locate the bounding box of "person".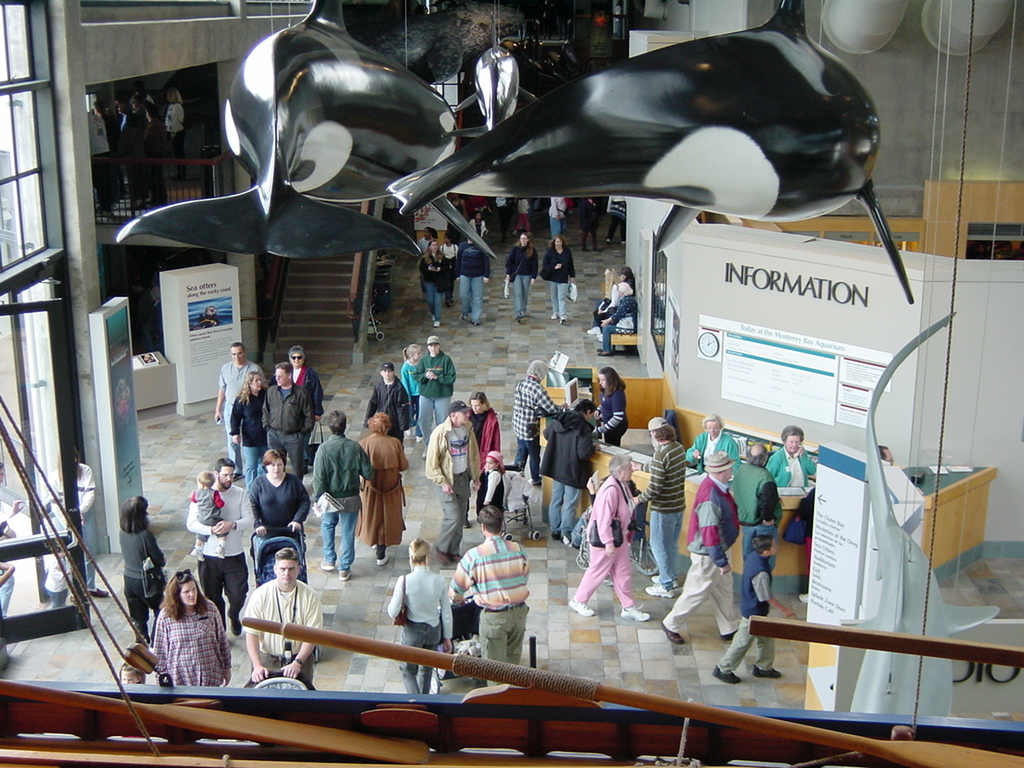
Bounding box: bbox=[438, 236, 460, 305].
